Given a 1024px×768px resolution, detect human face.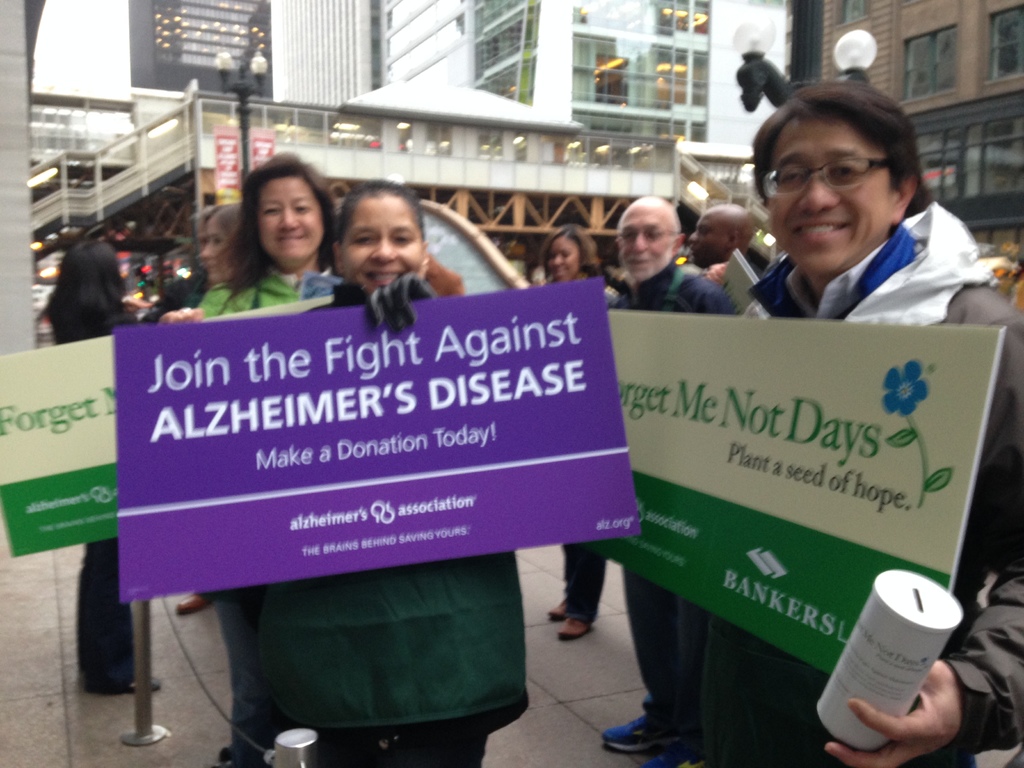
locate(685, 213, 732, 265).
